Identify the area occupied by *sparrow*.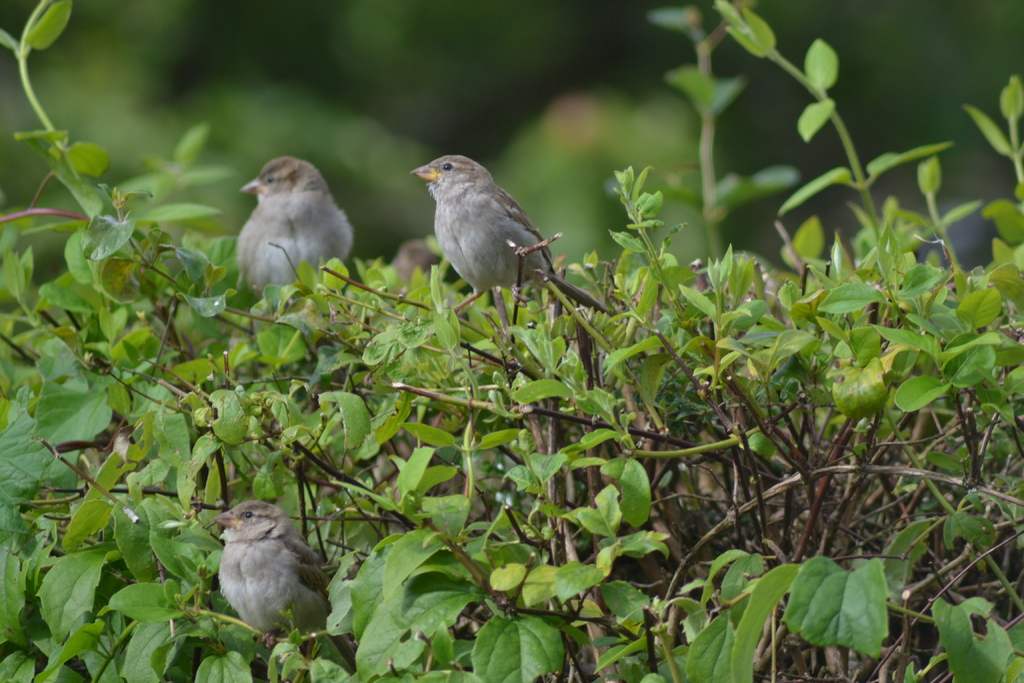
Area: locate(408, 152, 611, 311).
